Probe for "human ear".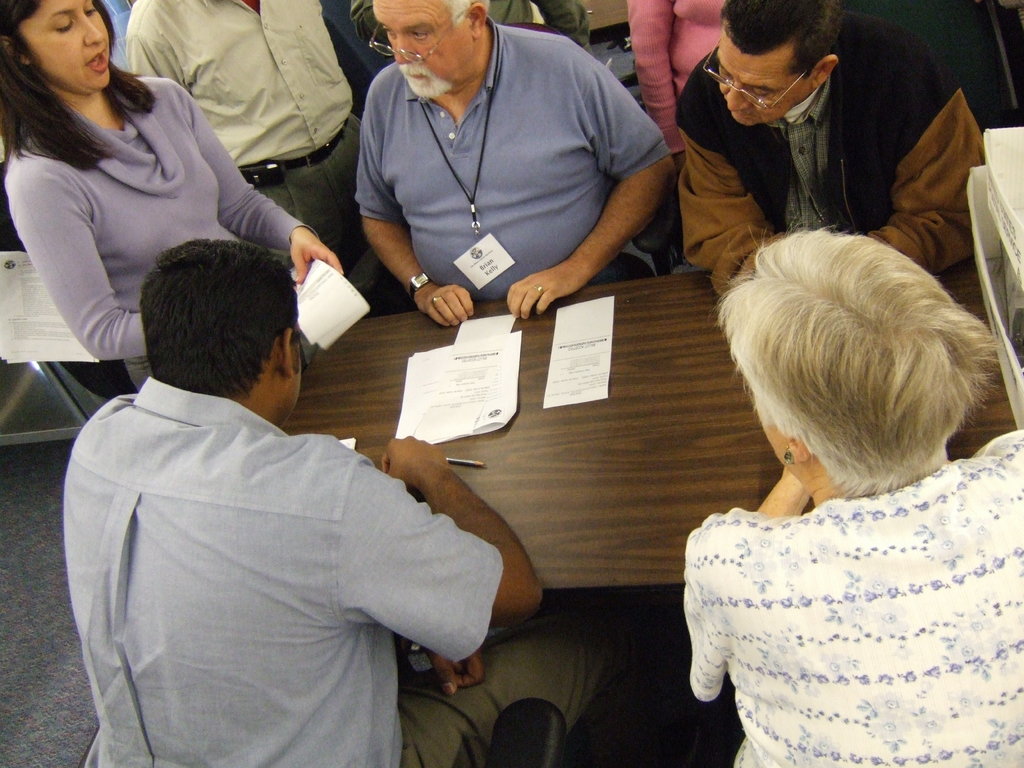
Probe result: l=0, t=38, r=31, b=66.
